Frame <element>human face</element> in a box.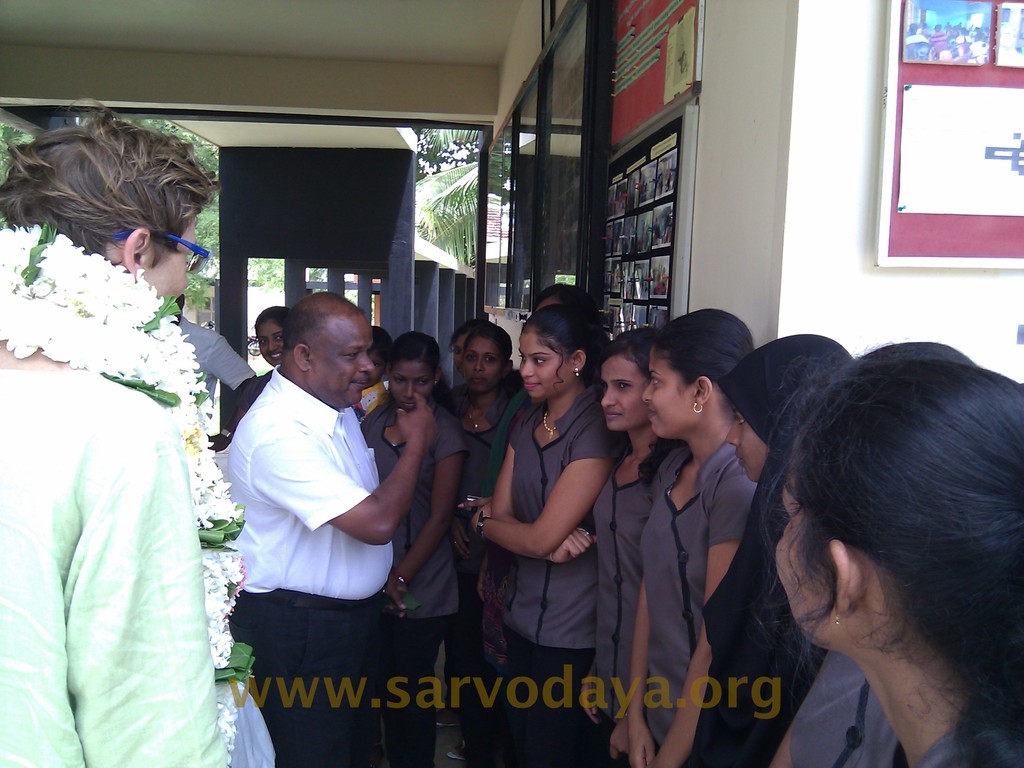
box=[143, 218, 195, 296].
